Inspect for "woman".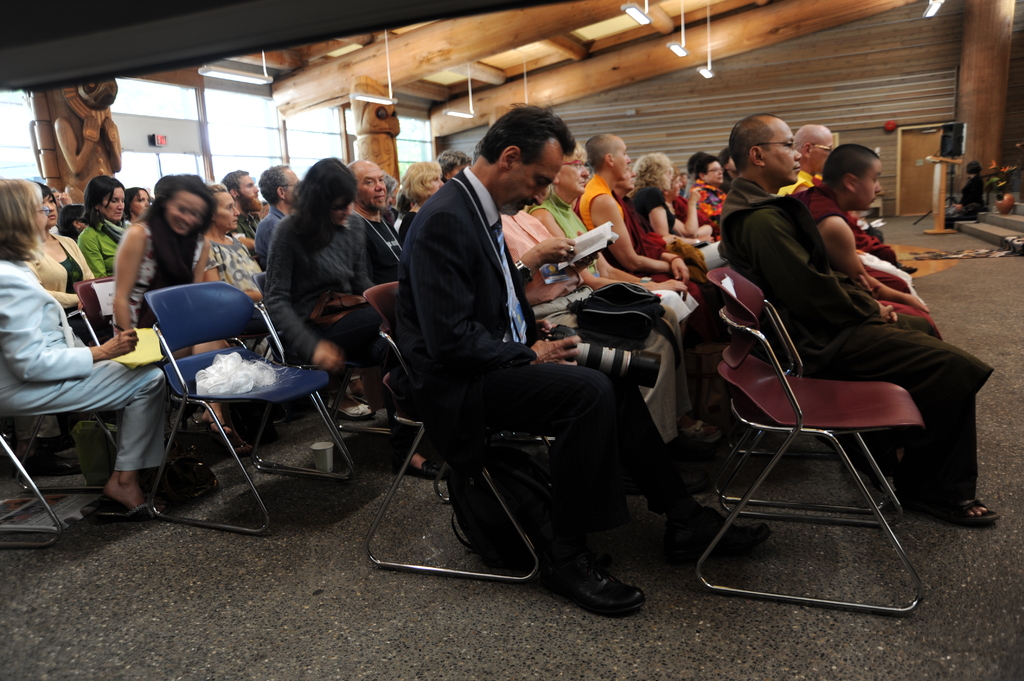
Inspection: BBox(25, 182, 118, 345).
